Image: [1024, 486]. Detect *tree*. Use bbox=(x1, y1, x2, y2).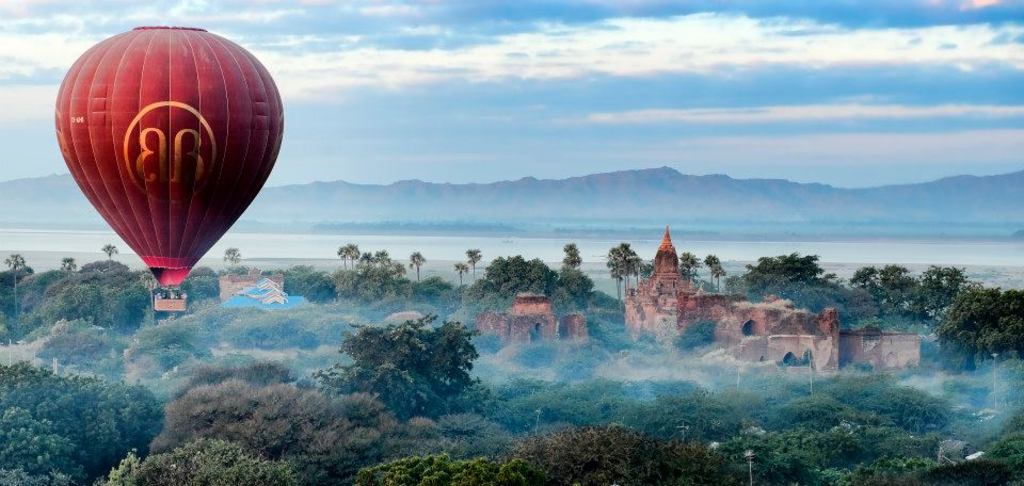
bbox=(752, 248, 838, 312).
